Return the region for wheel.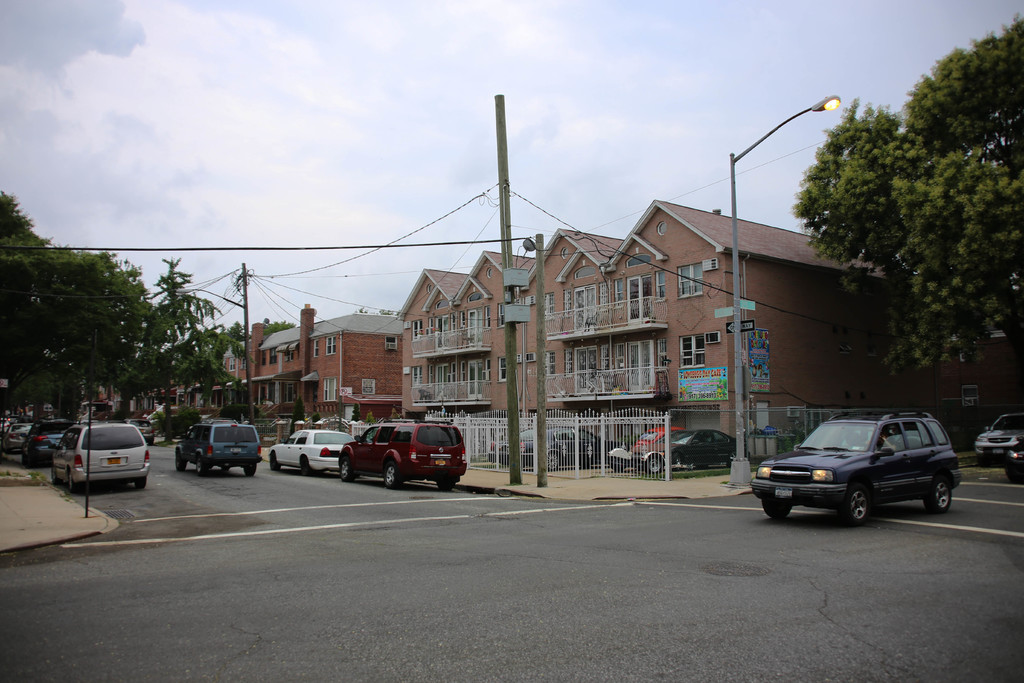
l=1003, t=470, r=1022, b=483.
